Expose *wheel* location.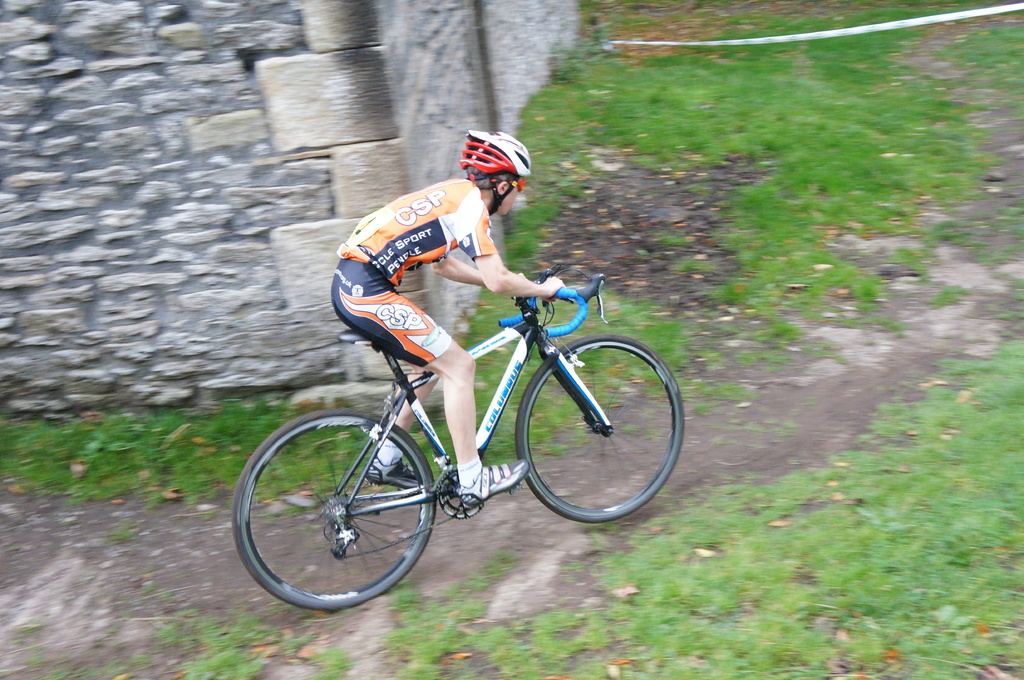
Exposed at [left=233, top=408, right=431, bottom=609].
